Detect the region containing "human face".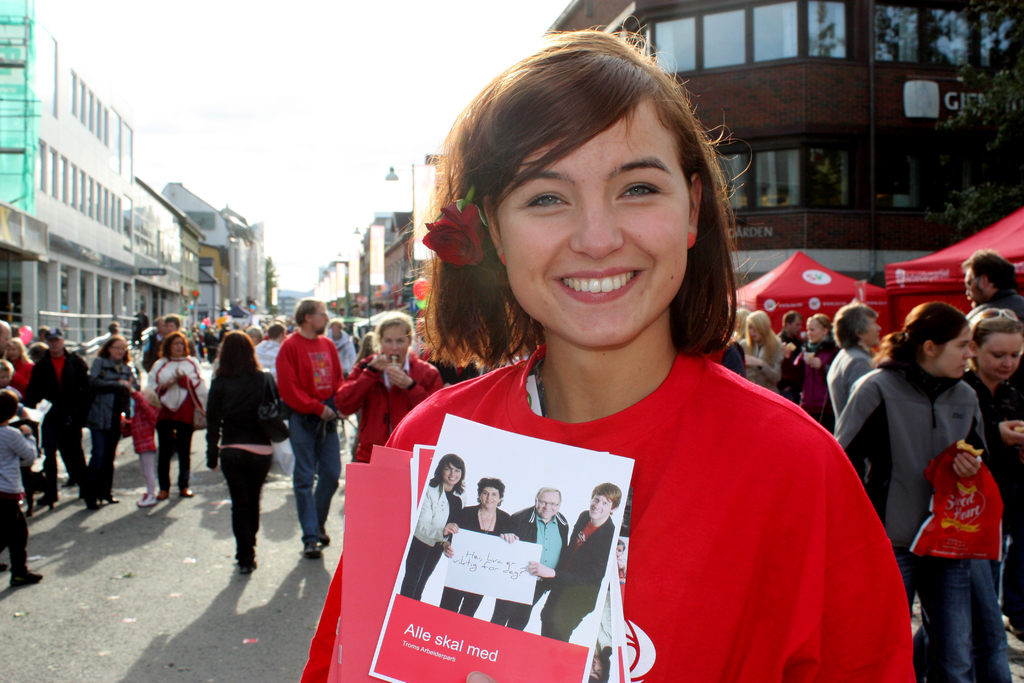
862 318 880 343.
